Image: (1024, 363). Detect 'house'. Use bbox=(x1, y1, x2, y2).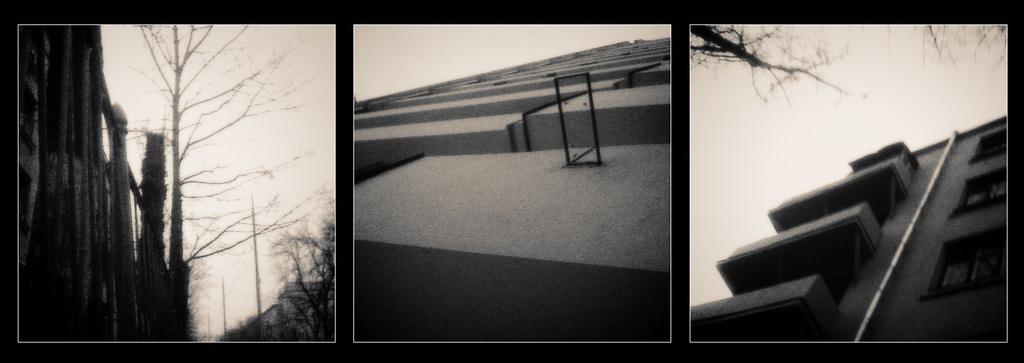
bbox=(6, 24, 209, 335).
